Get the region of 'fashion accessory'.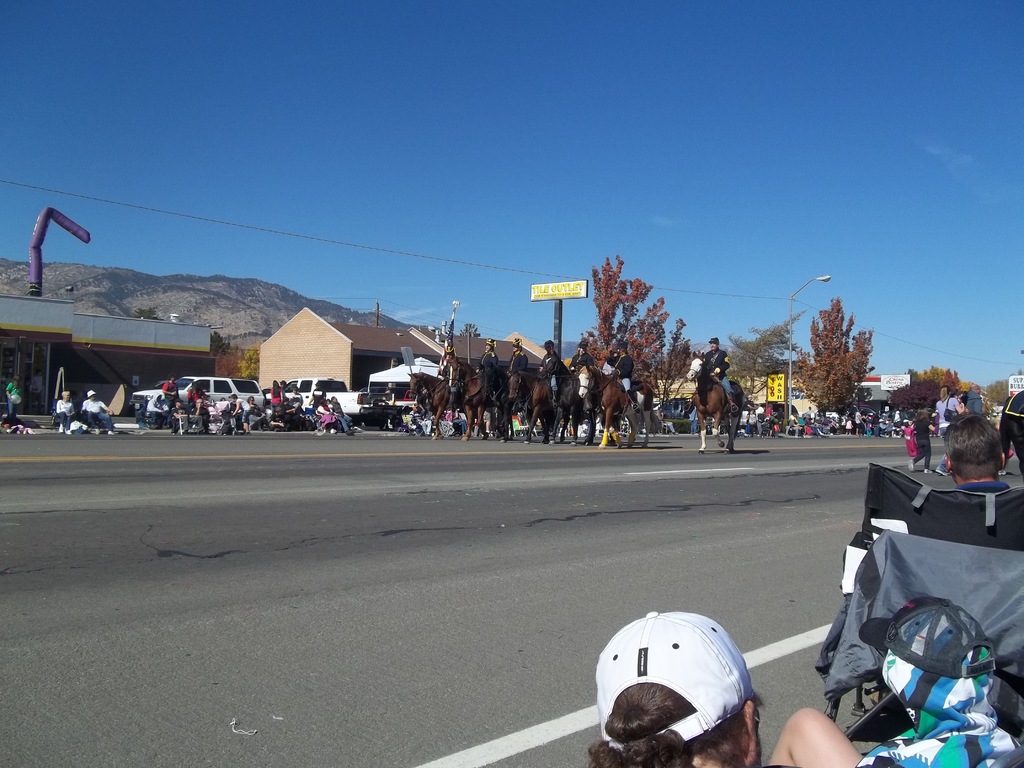
936 466 949 476.
